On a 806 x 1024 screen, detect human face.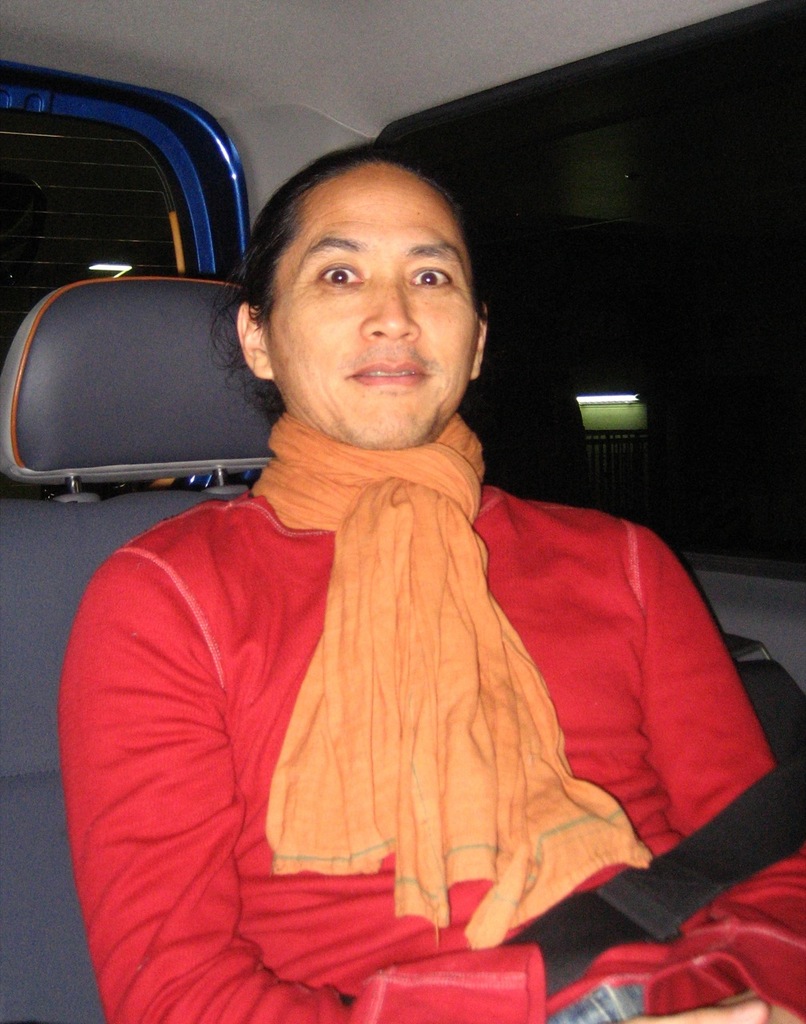
l=264, t=167, r=477, b=445.
